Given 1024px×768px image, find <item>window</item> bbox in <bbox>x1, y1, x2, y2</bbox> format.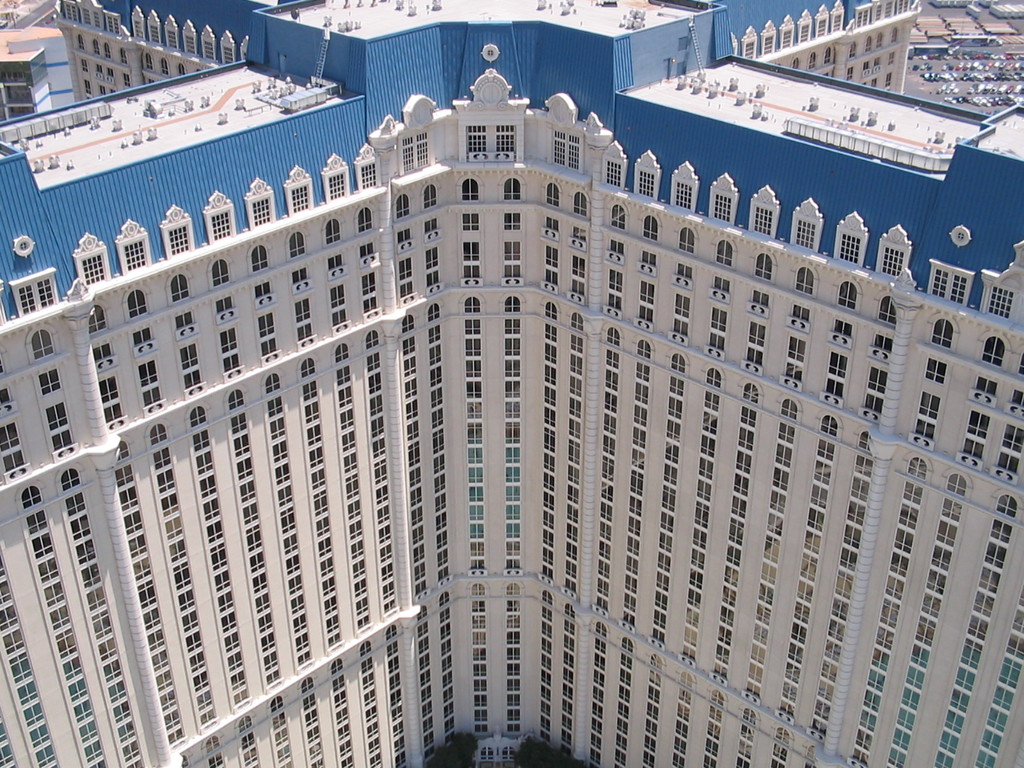
<bbox>0, 423, 17, 452</bbox>.
